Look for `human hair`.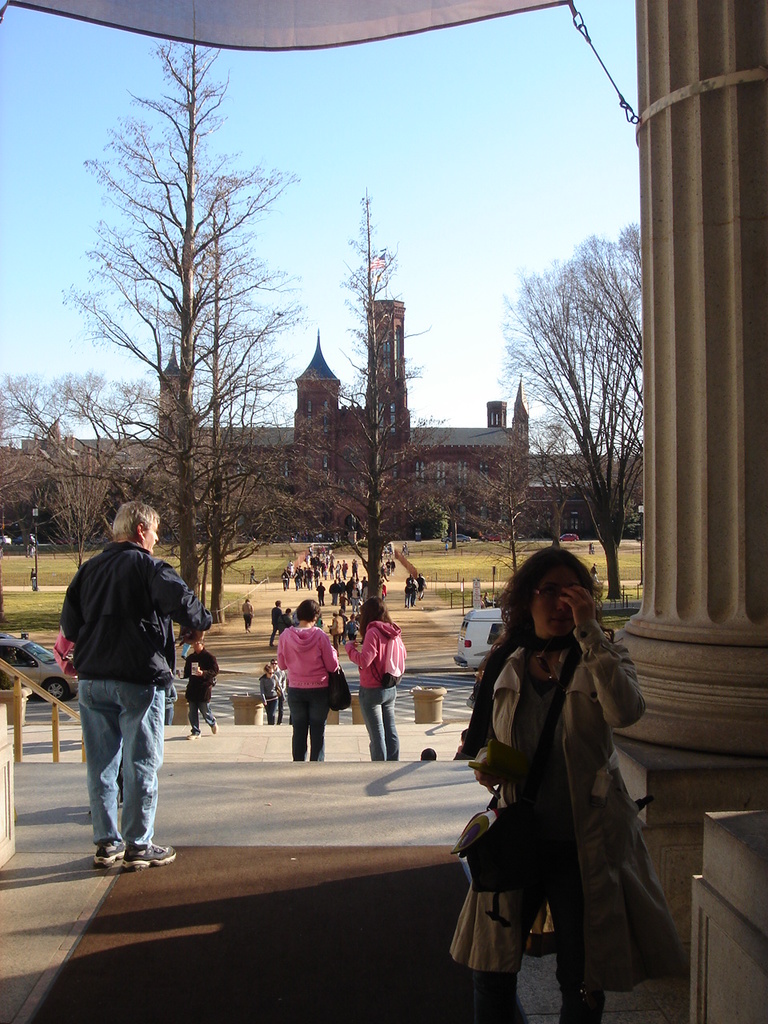
Found: 478,550,619,666.
